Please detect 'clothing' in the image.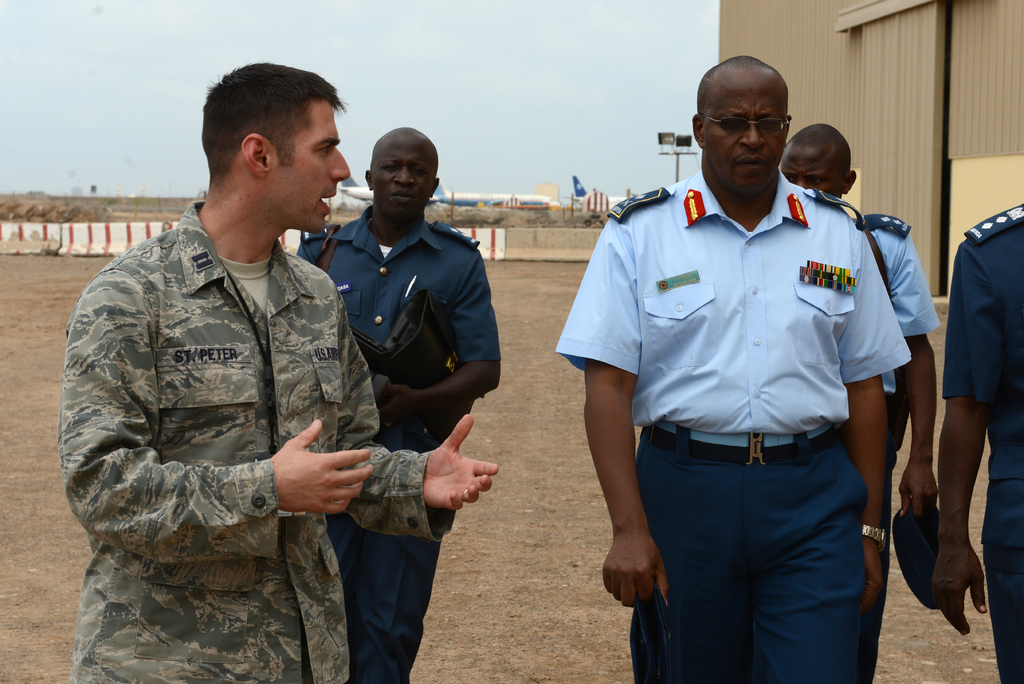
(left=556, top=171, right=912, bottom=683).
